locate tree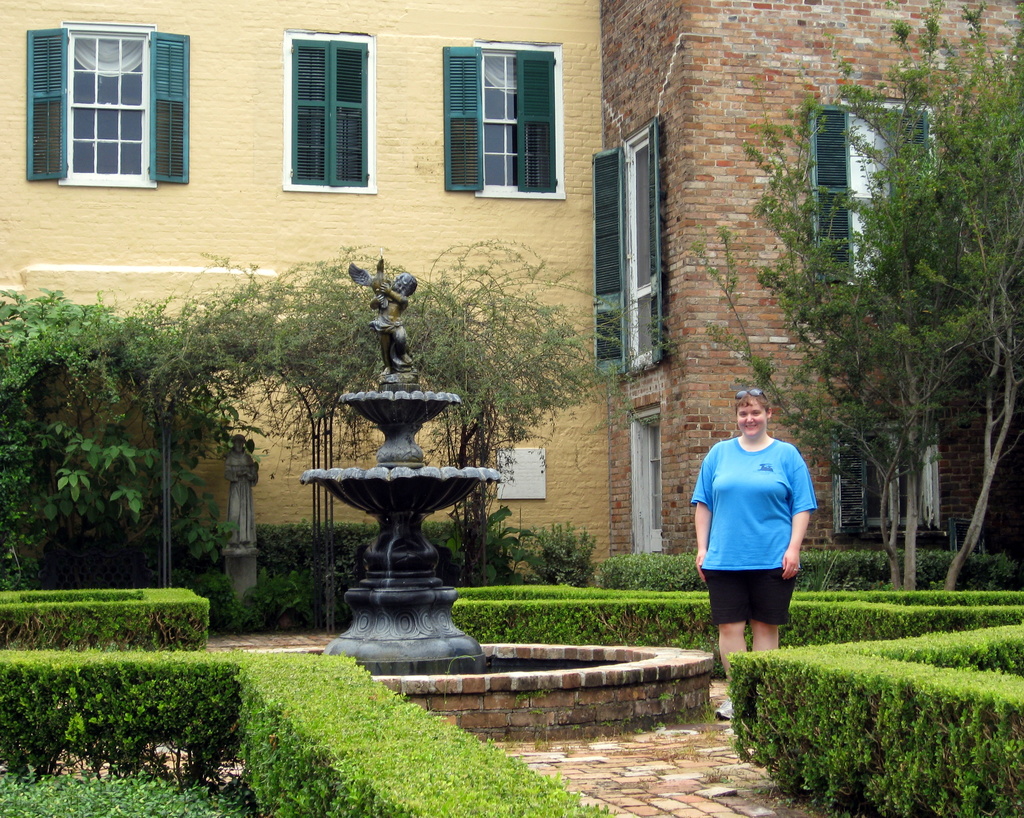
BBox(192, 249, 408, 634)
